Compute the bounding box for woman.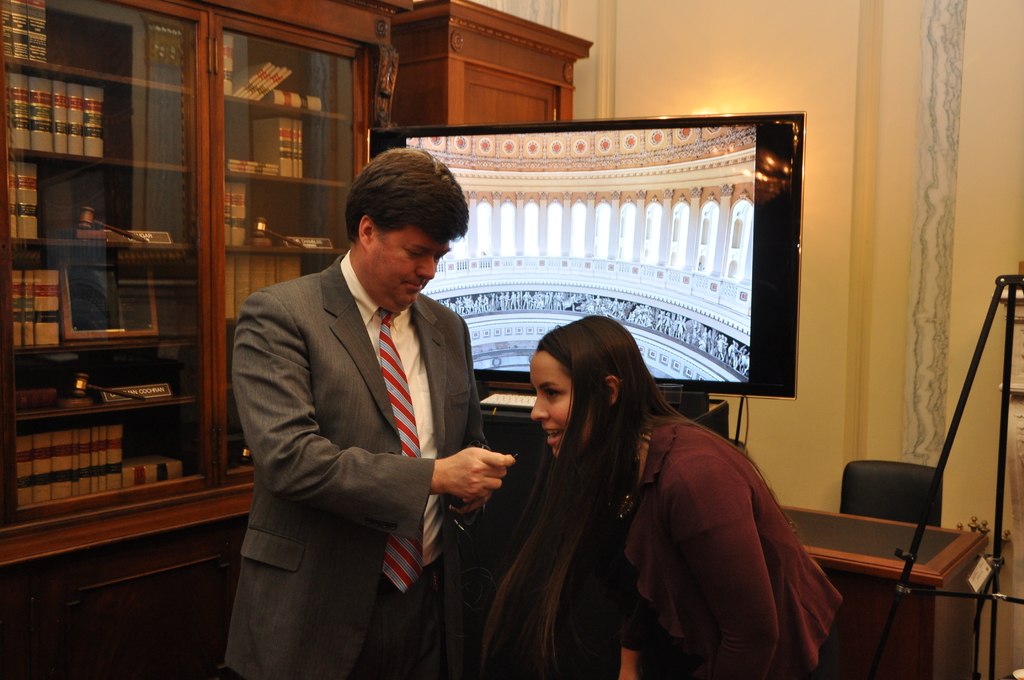
(x1=472, y1=315, x2=909, y2=679).
